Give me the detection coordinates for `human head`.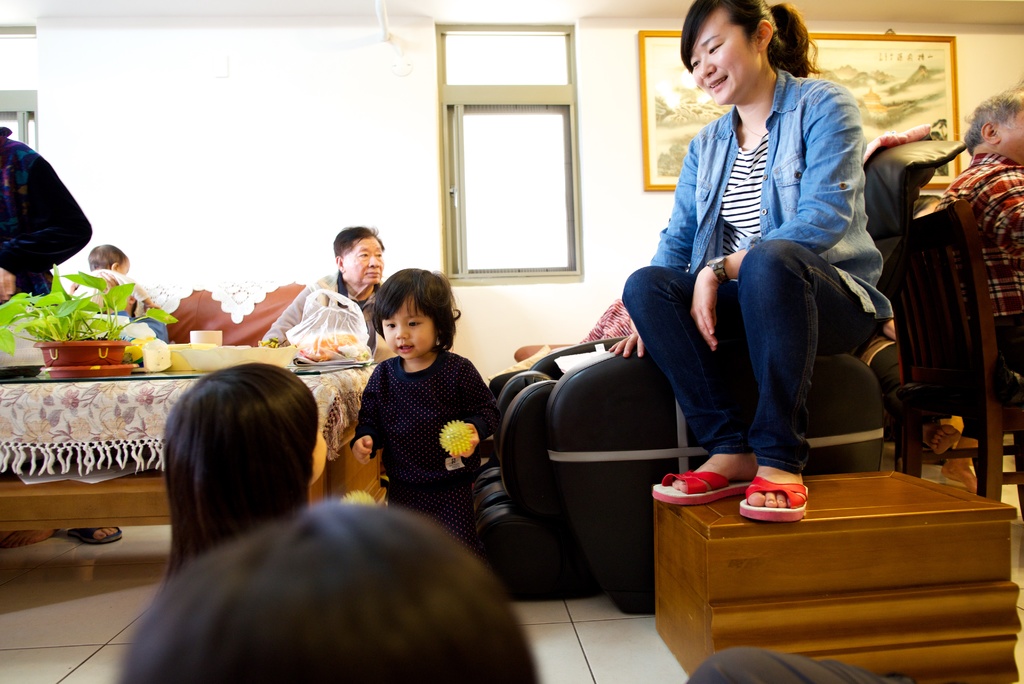
Rect(114, 500, 540, 683).
